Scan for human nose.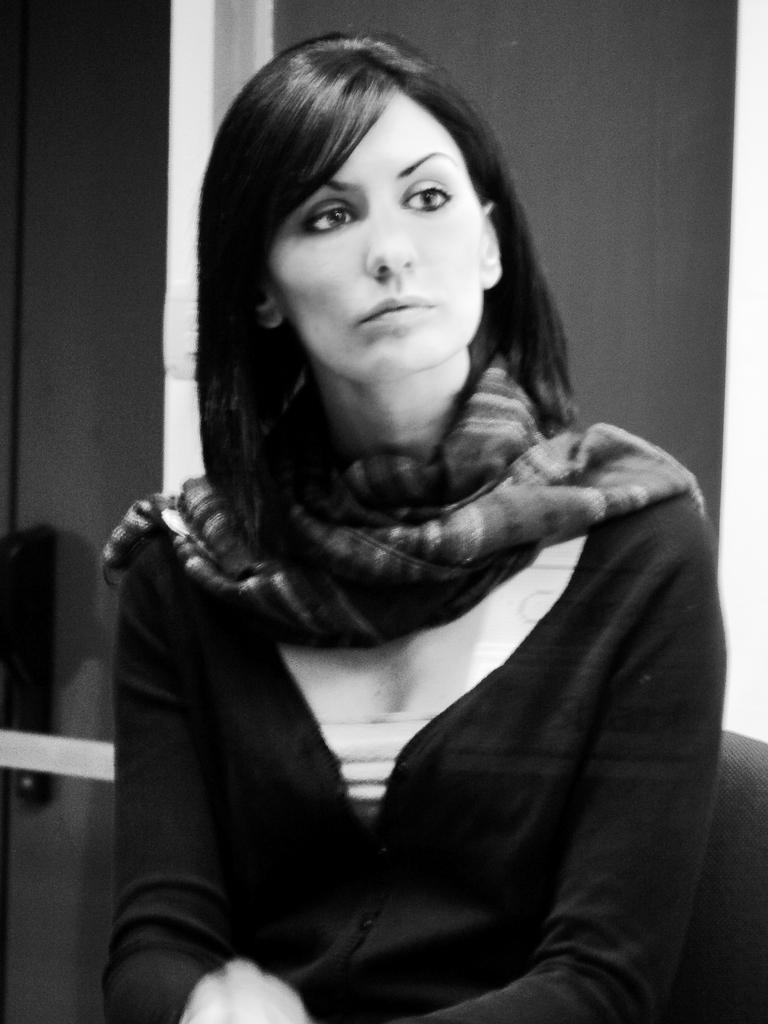
Scan result: 366:207:417:278.
